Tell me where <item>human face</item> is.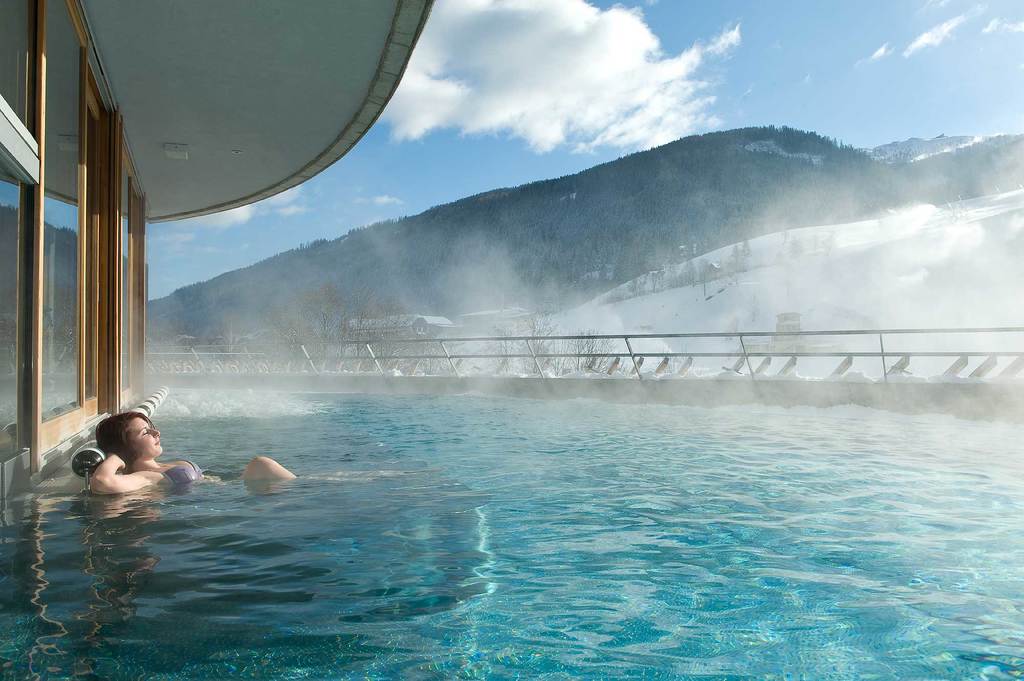
<item>human face</item> is at region(125, 413, 163, 461).
